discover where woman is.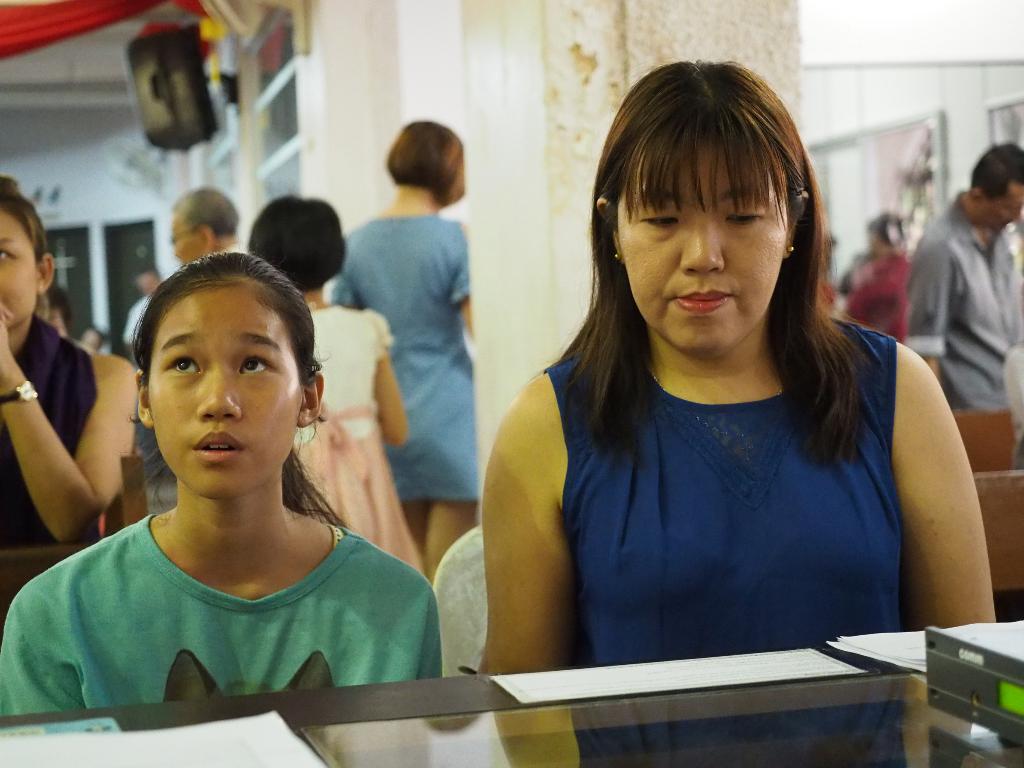
Discovered at (0, 184, 138, 630).
